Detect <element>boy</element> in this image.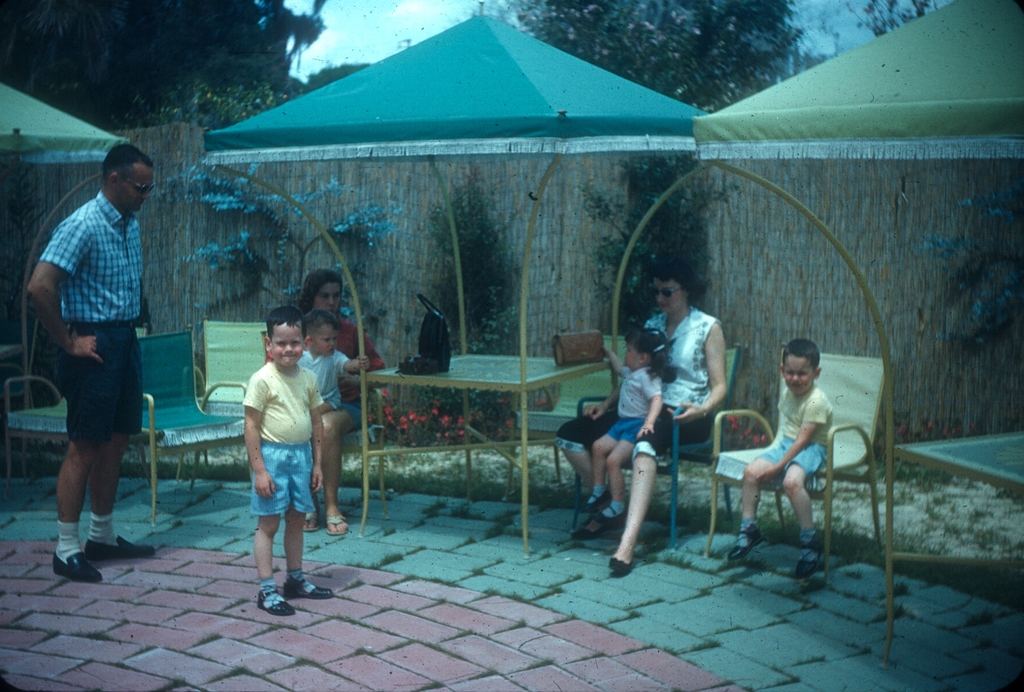
Detection: crop(298, 314, 340, 412).
